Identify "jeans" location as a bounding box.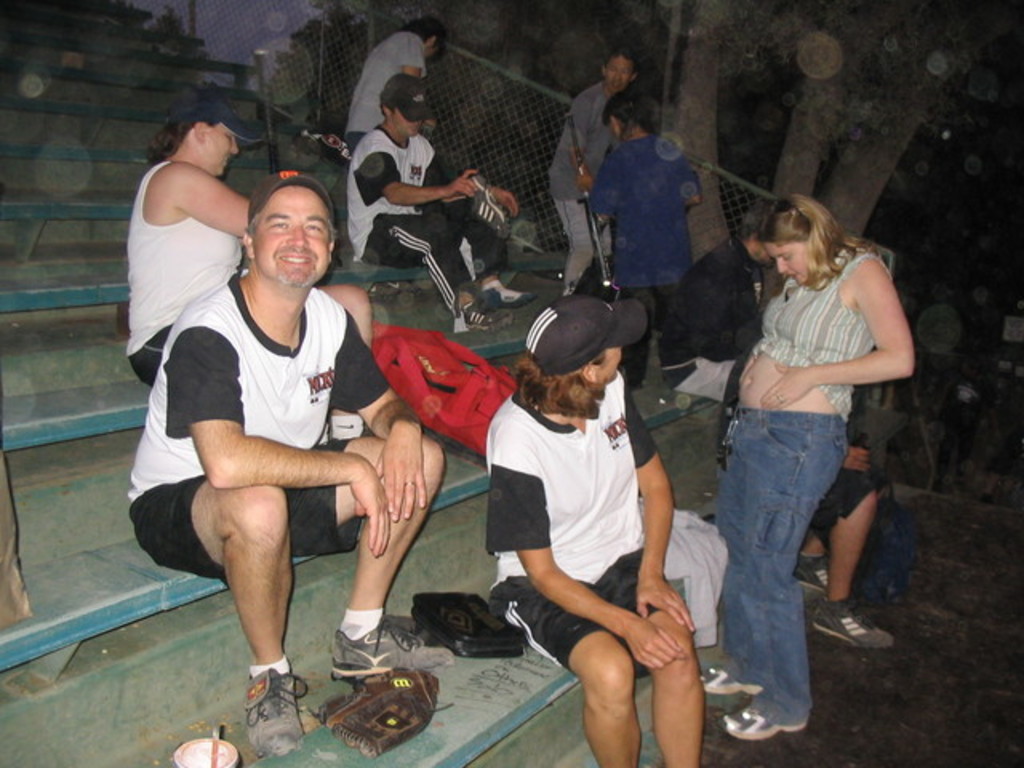
702/395/874/730.
